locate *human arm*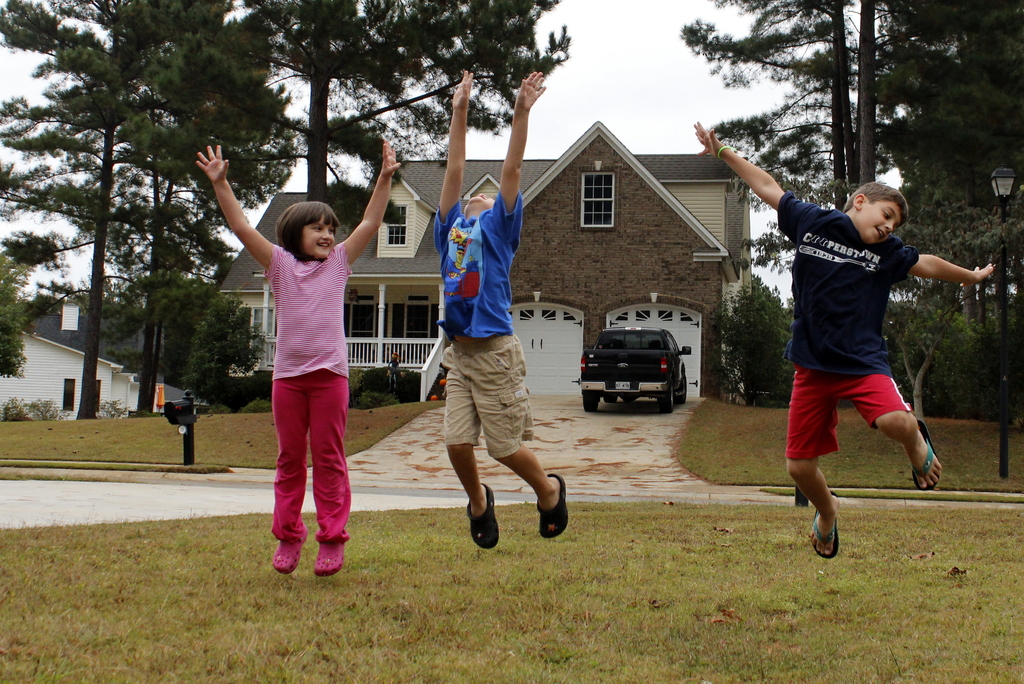
(x1=490, y1=67, x2=548, y2=243)
